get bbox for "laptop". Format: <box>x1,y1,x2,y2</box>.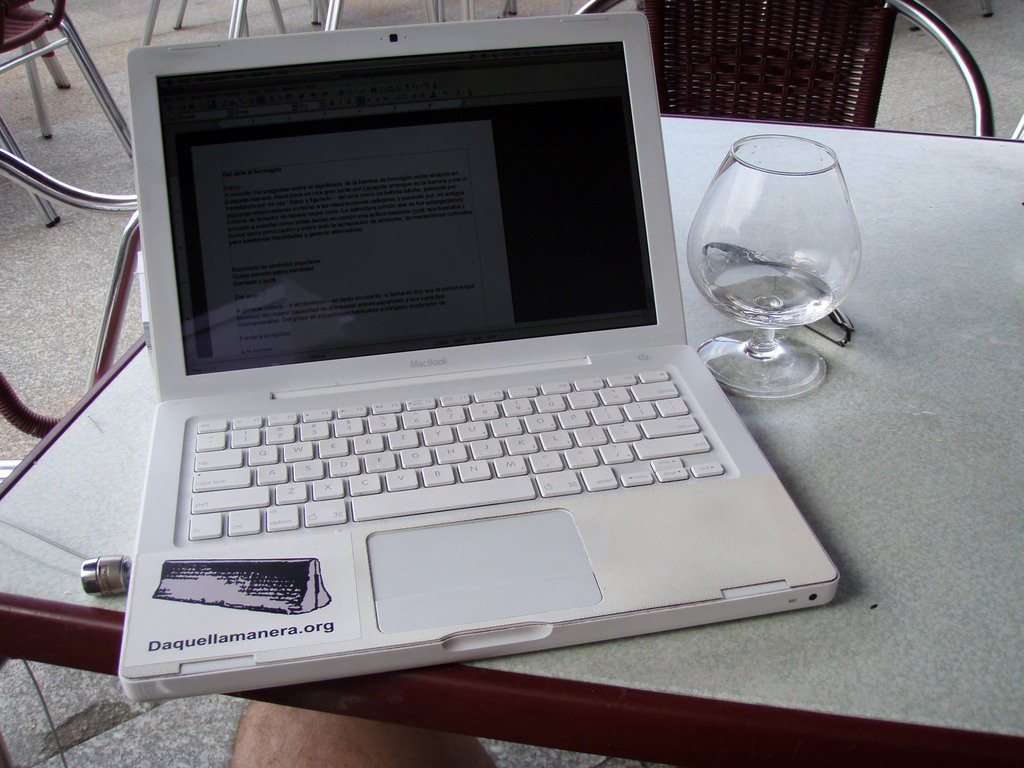
<box>118,10,844,704</box>.
